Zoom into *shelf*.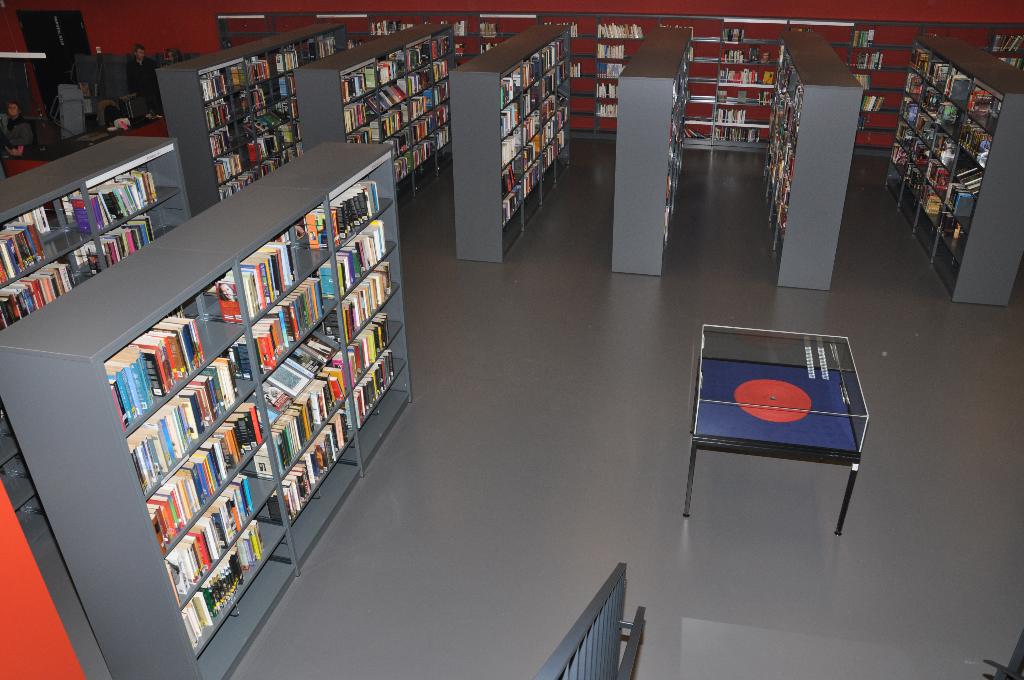
Zoom target: <region>152, 20, 350, 215</region>.
